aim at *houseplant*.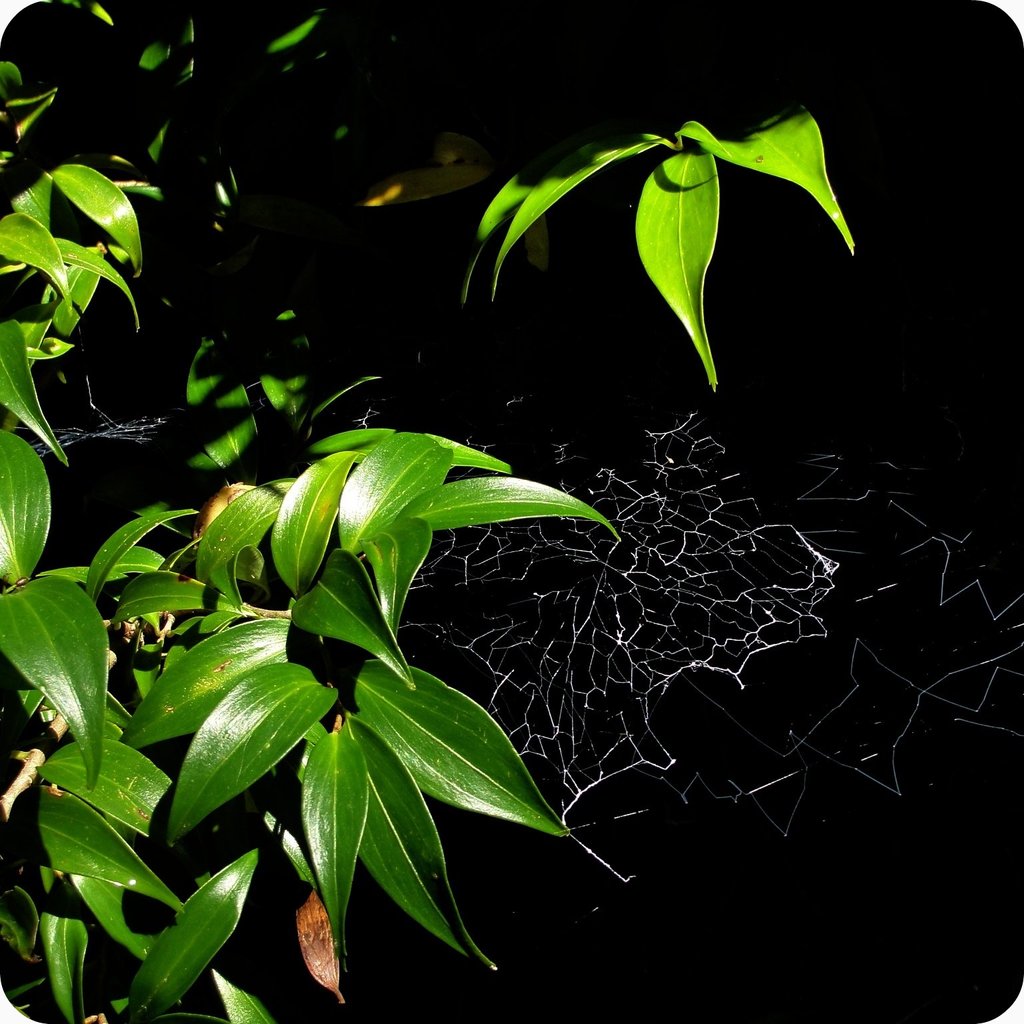
Aimed at x1=0, y1=151, x2=631, y2=1023.
